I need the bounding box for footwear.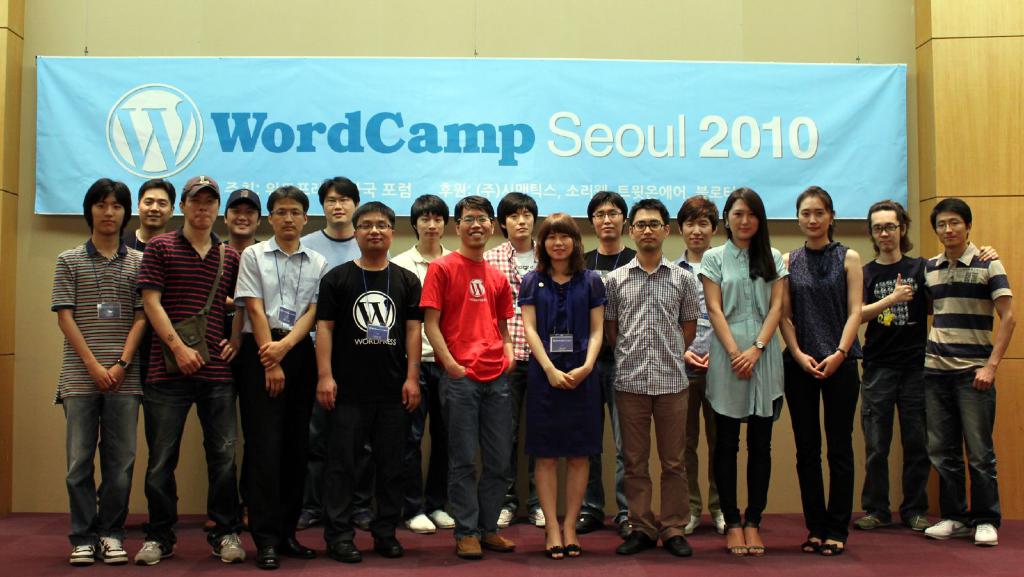
Here it is: 327:536:364:566.
